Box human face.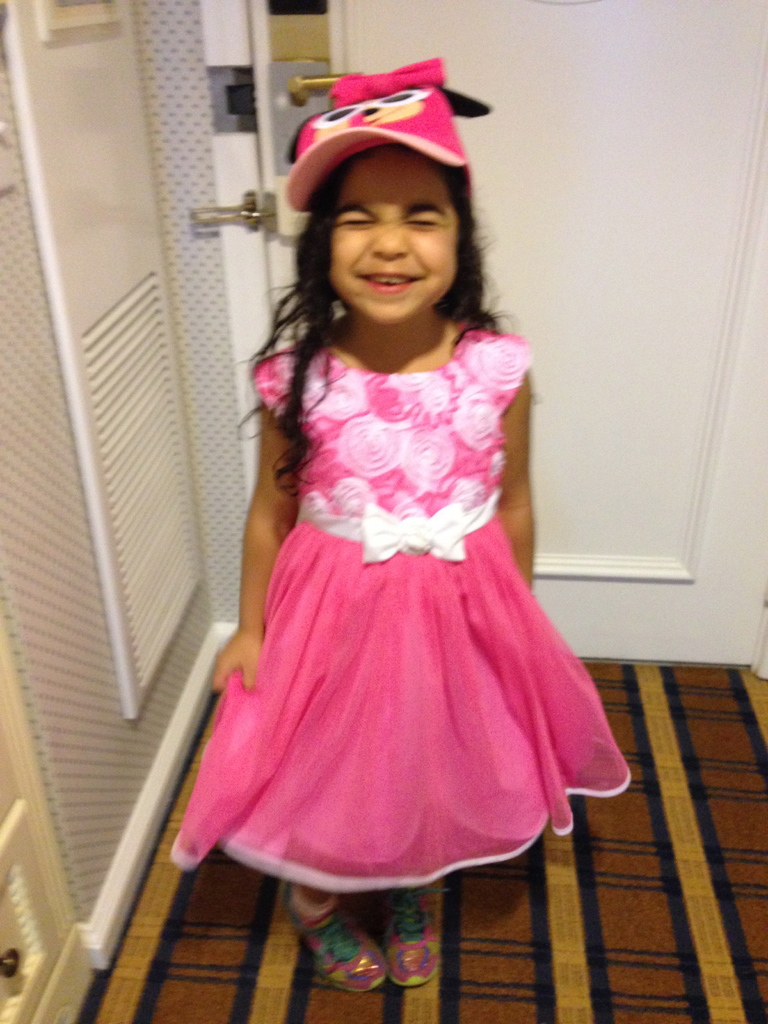
l=332, t=150, r=460, b=314.
